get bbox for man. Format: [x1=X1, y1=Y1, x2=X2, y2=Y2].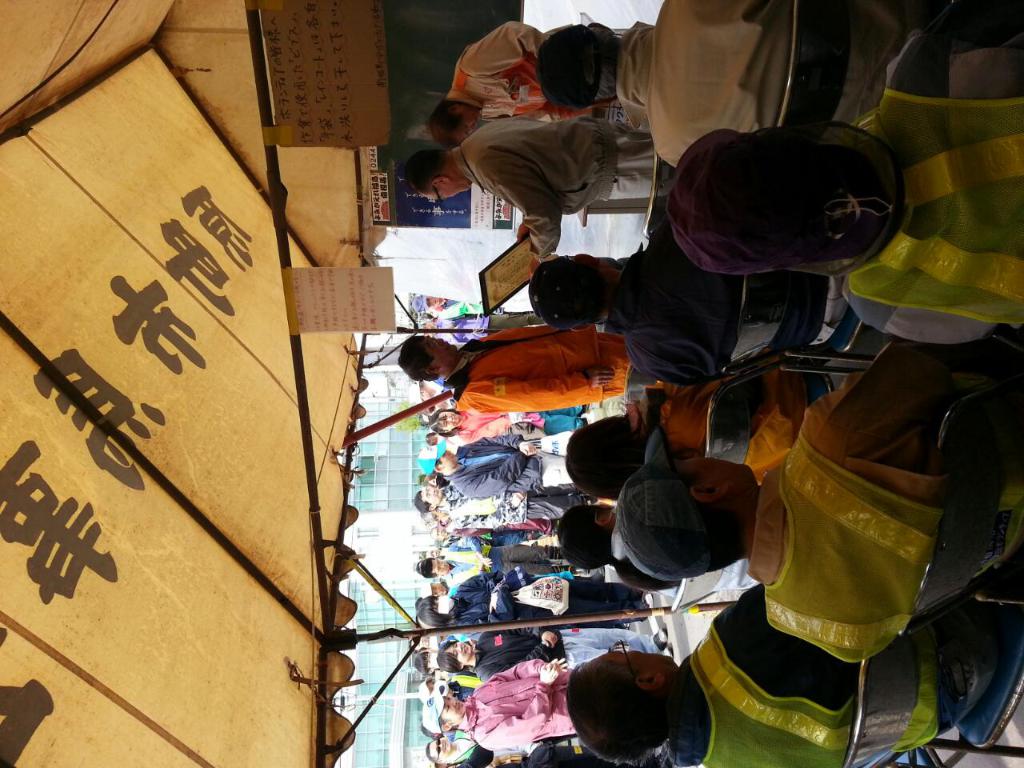
[x1=532, y1=0, x2=790, y2=178].
